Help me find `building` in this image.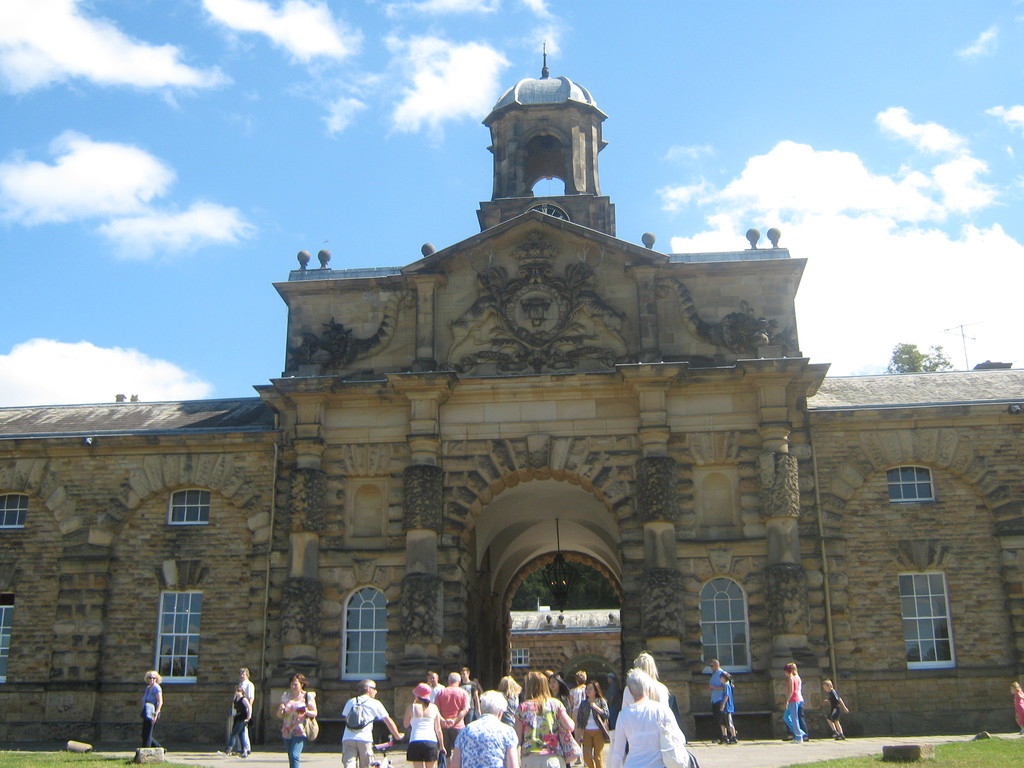
Found it: [x1=0, y1=51, x2=1023, y2=749].
